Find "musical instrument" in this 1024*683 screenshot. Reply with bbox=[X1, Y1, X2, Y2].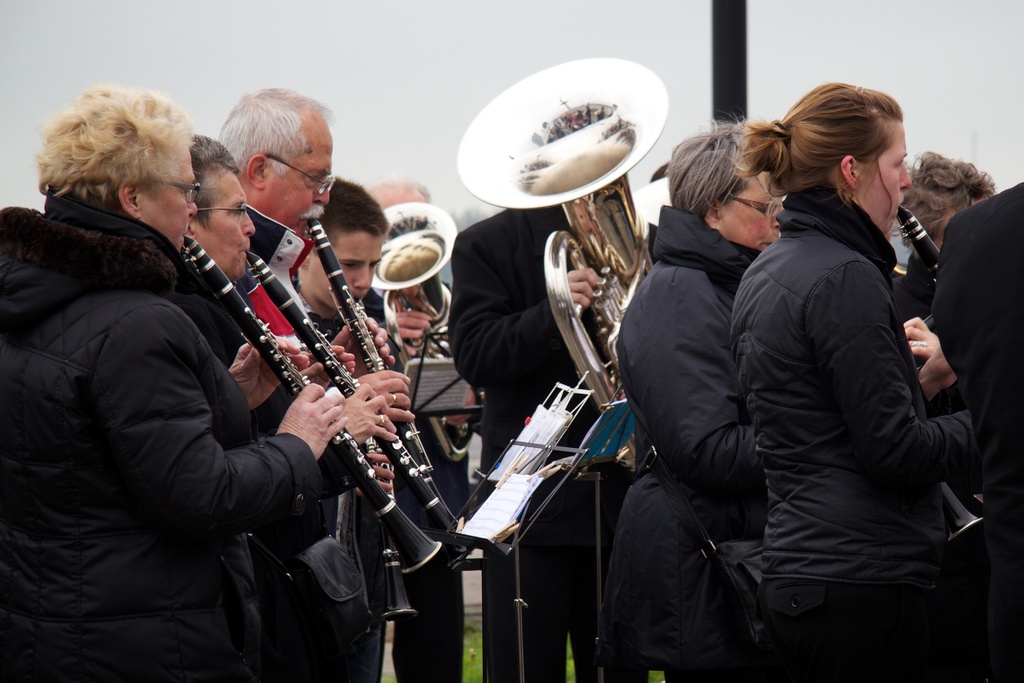
bbox=[940, 482, 988, 559].
